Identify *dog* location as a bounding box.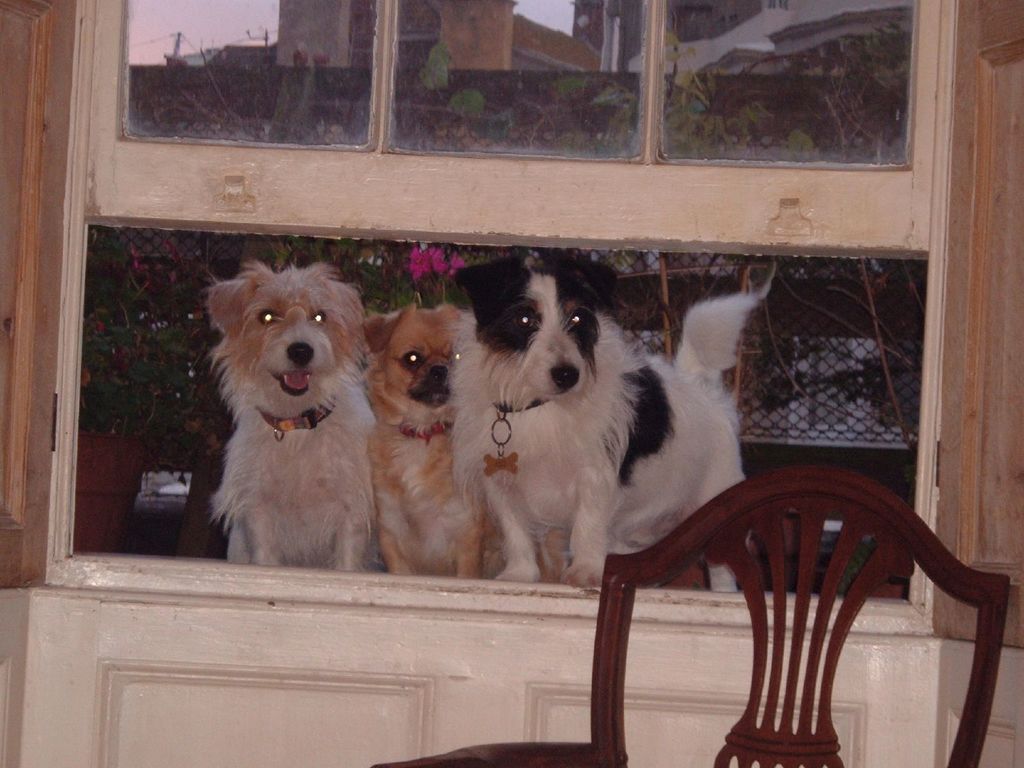
<region>454, 252, 774, 595</region>.
